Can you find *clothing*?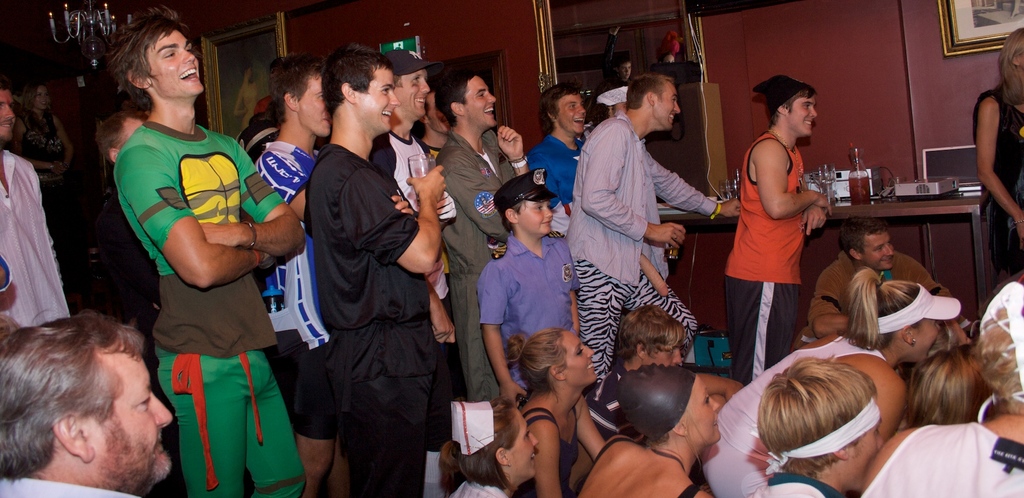
Yes, bounding box: <bbox>481, 225, 572, 351</bbox>.
